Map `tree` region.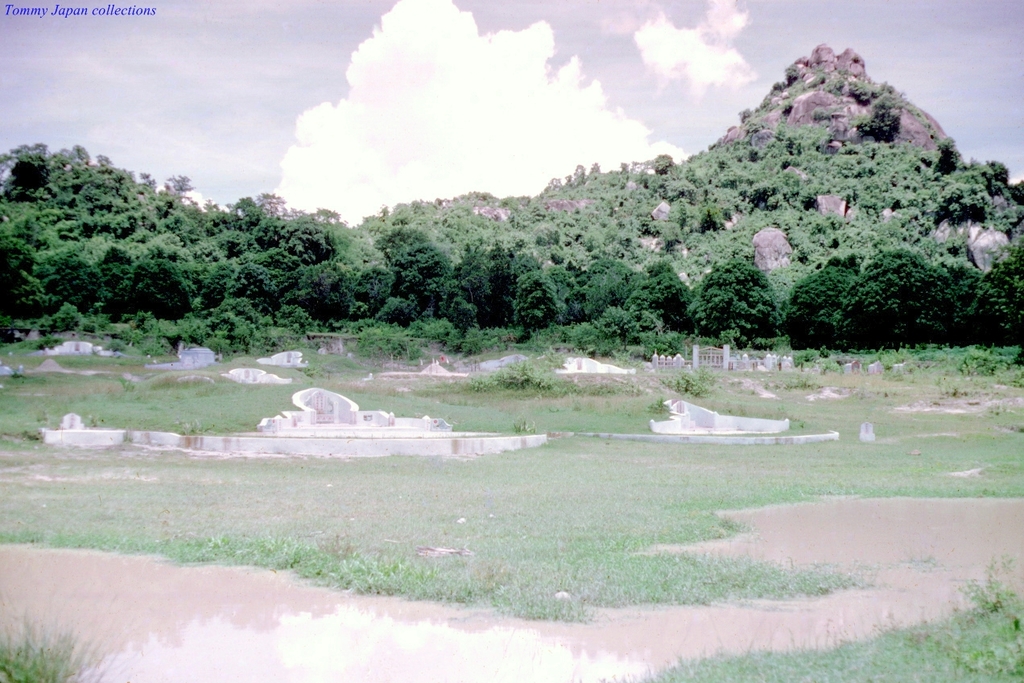
Mapped to (x1=625, y1=257, x2=692, y2=319).
